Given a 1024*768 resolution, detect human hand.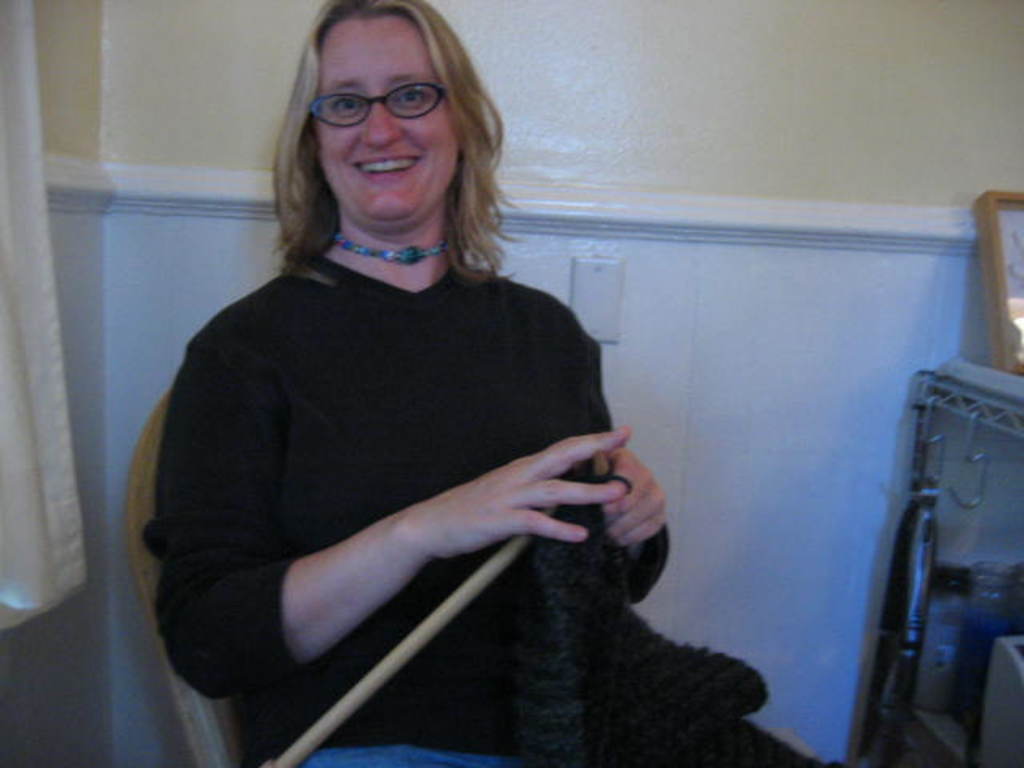
detection(595, 445, 670, 554).
